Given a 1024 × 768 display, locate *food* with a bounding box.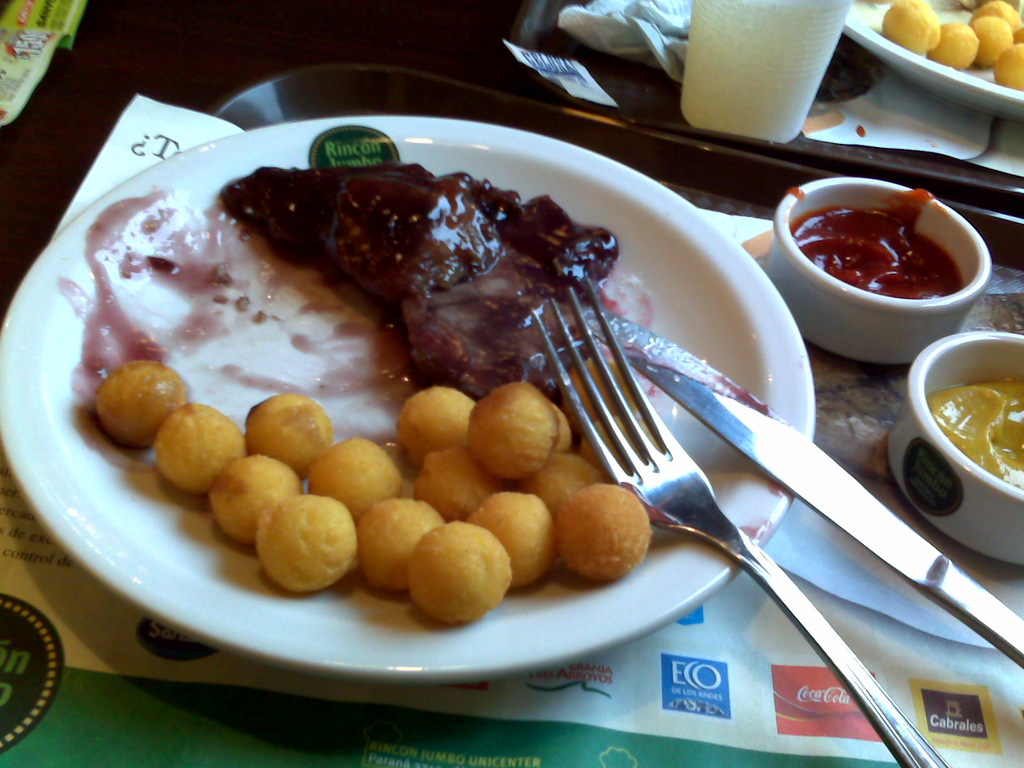
Located: left=223, top=152, right=630, bottom=401.
